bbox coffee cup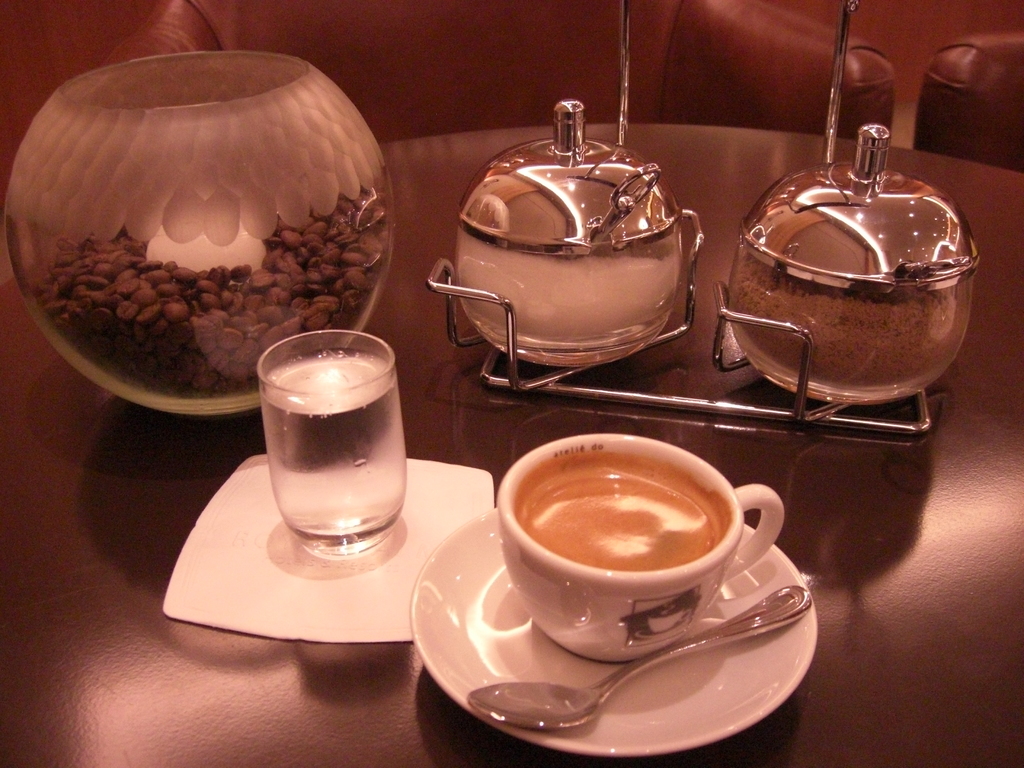
l=491, t=430, r=783, b=664
